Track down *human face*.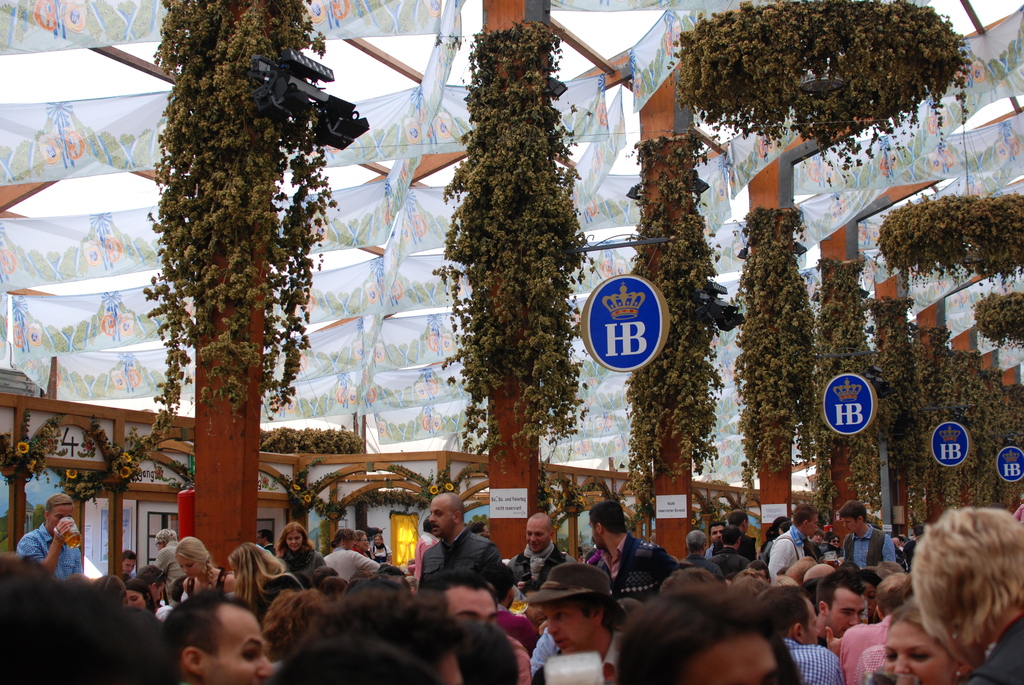
Tracked to l=803, t=601, r=814, b=648.
